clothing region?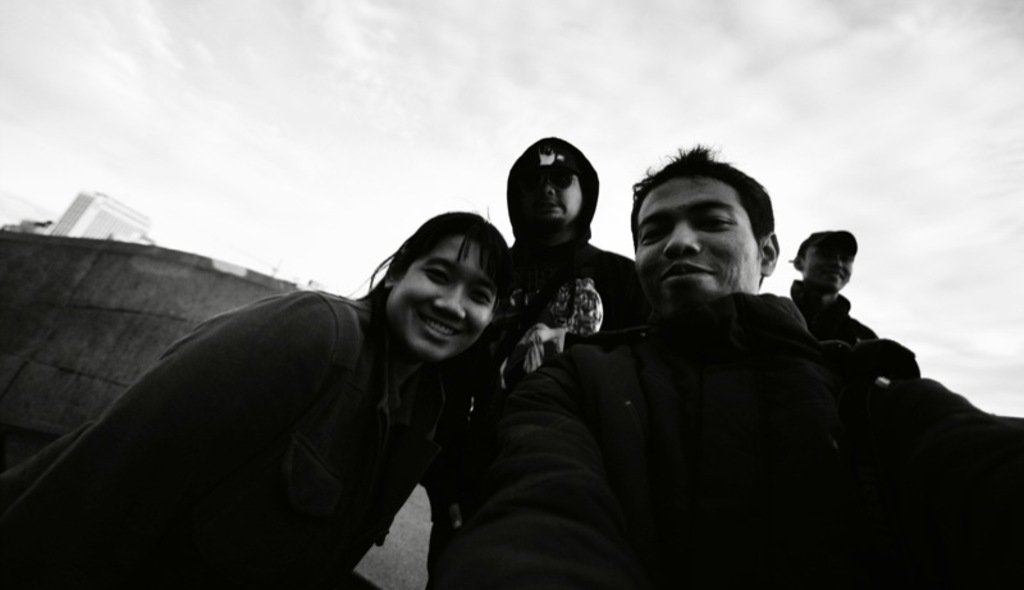
796 283 1023 503
